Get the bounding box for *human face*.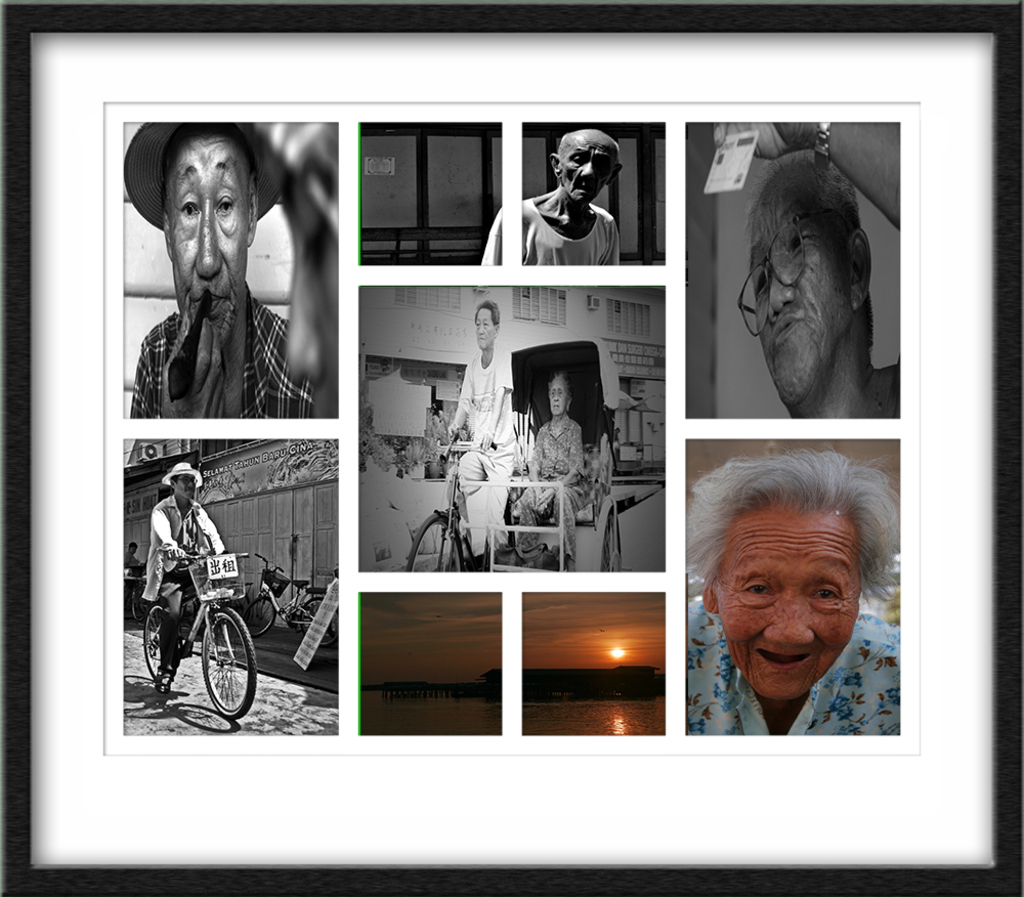
bbox=(168, 135, 248, 339).
